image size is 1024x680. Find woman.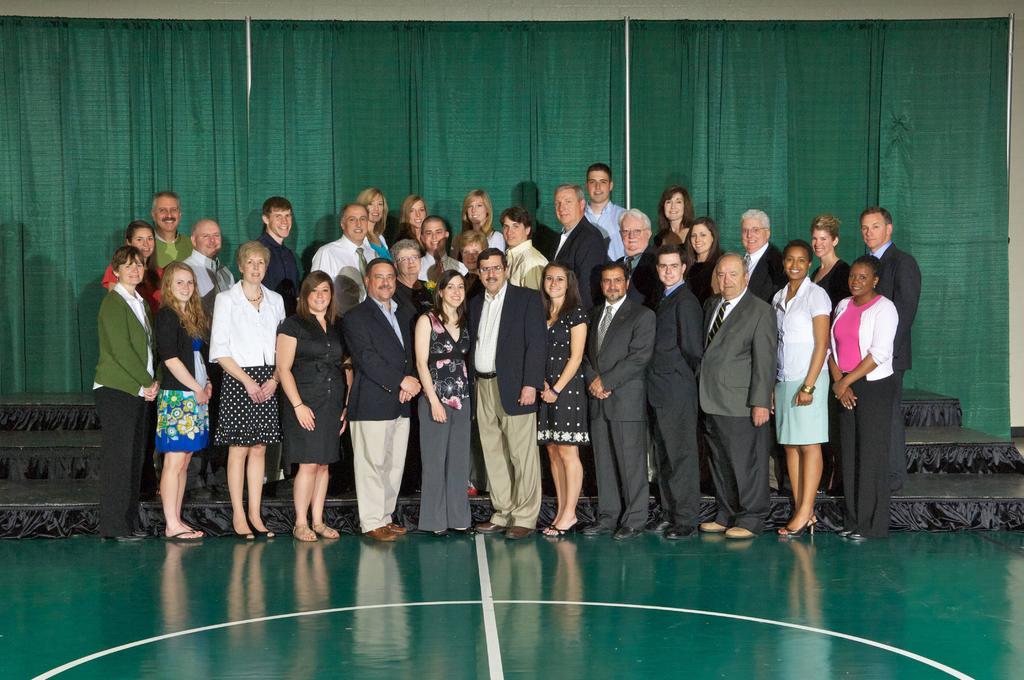
rect(807, 216, 856, 320).
